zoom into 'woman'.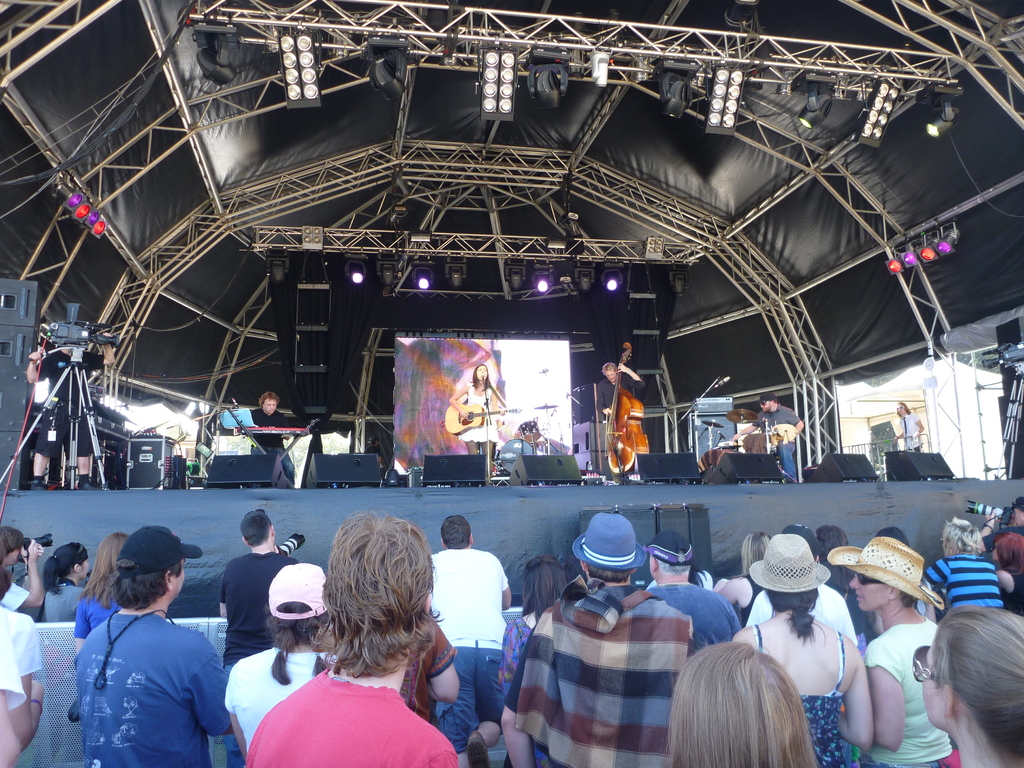
Zoom target: <bbox>42, 540, 104, 620</bbox>.
